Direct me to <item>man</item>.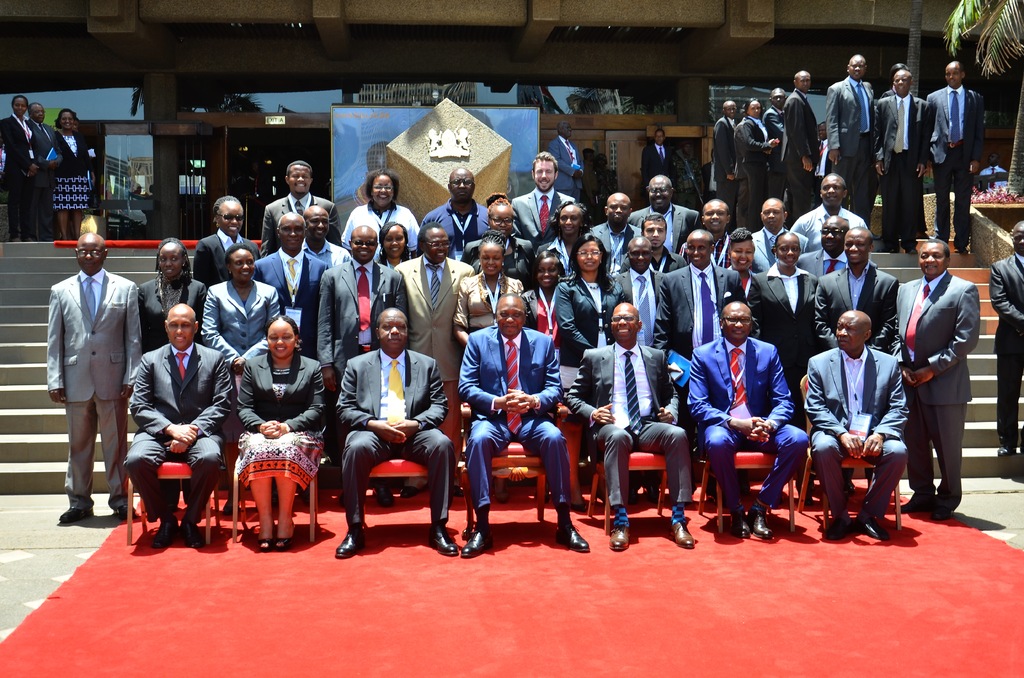
Direction: bbox=(744, 204, 804, 315).
